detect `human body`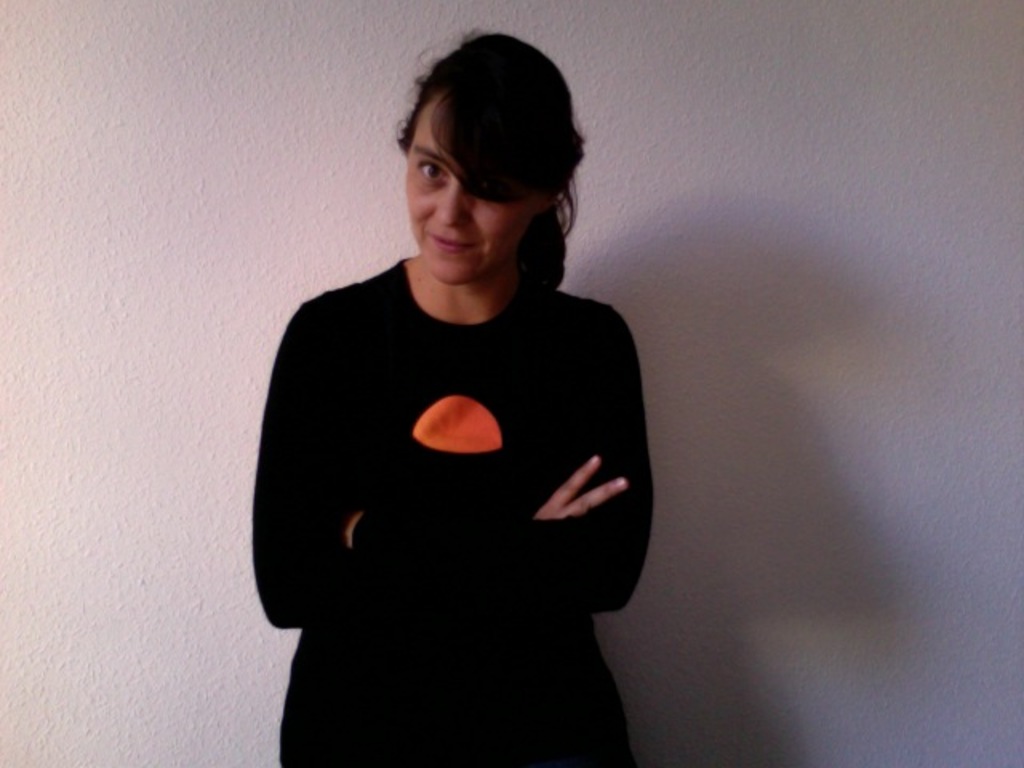
[x1=251, y1=30, x2=666, y2=766]
